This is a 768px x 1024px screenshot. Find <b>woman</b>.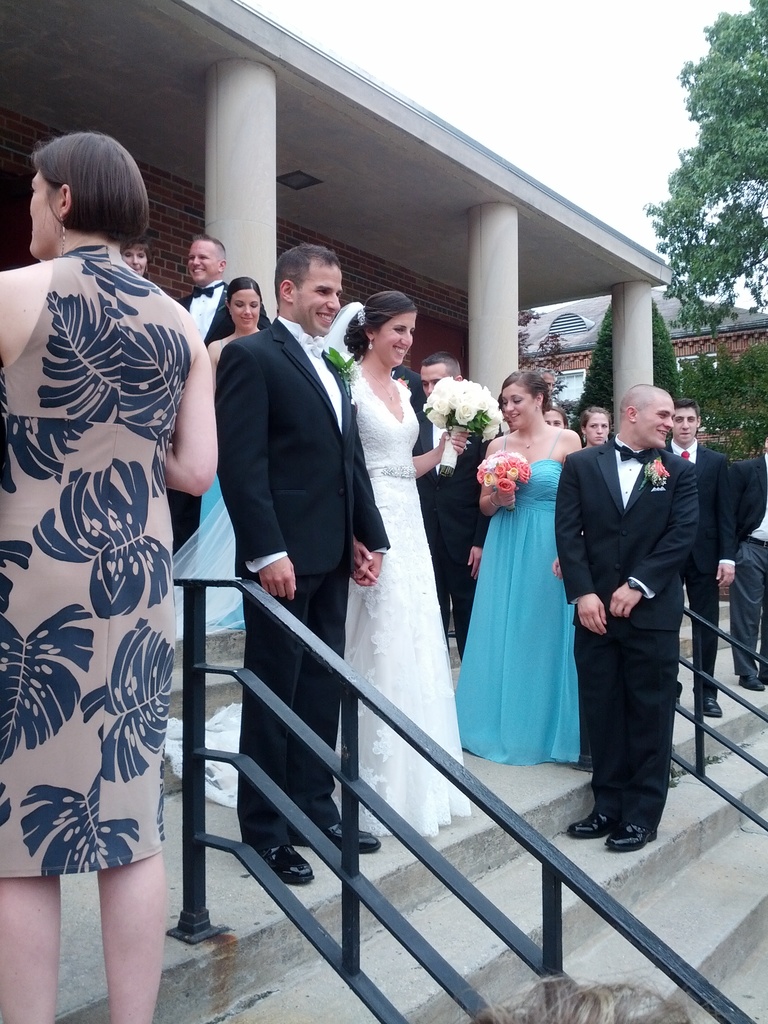
Bounding box: [576,403,612,454].
